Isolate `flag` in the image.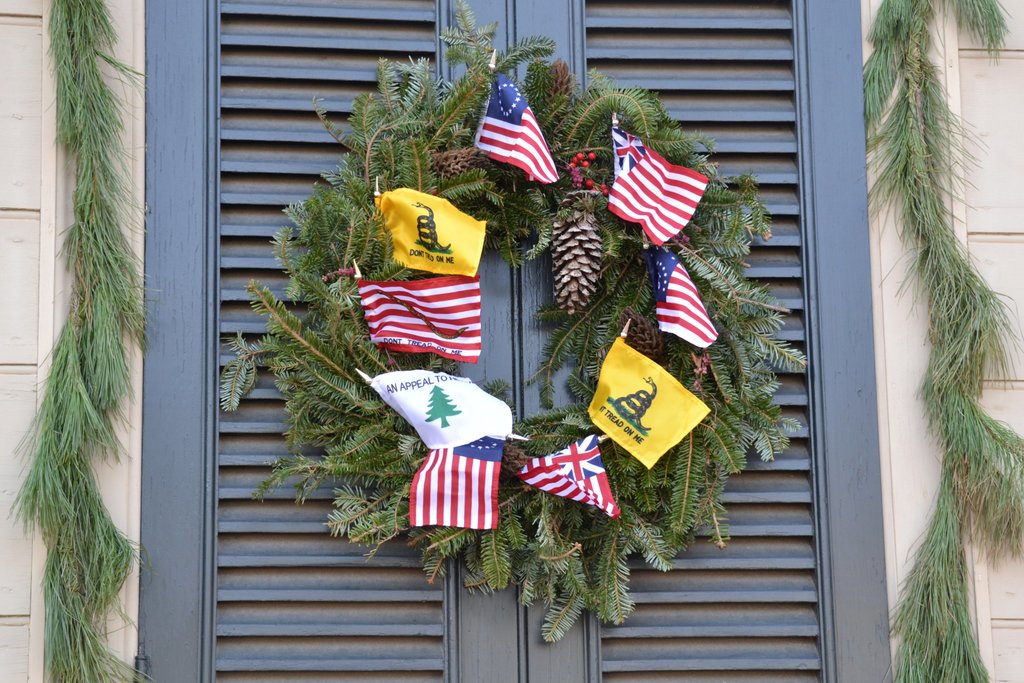
Isolated region: left=351, top=273, right=483, bottom=365.
